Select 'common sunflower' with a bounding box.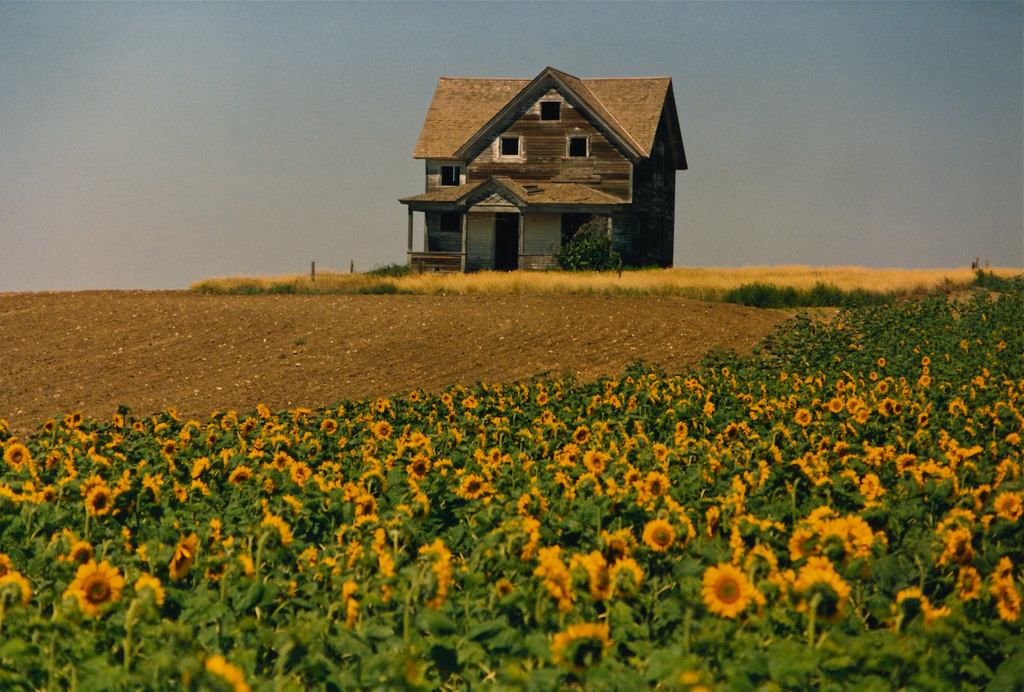
2, 573, 42, 607.
